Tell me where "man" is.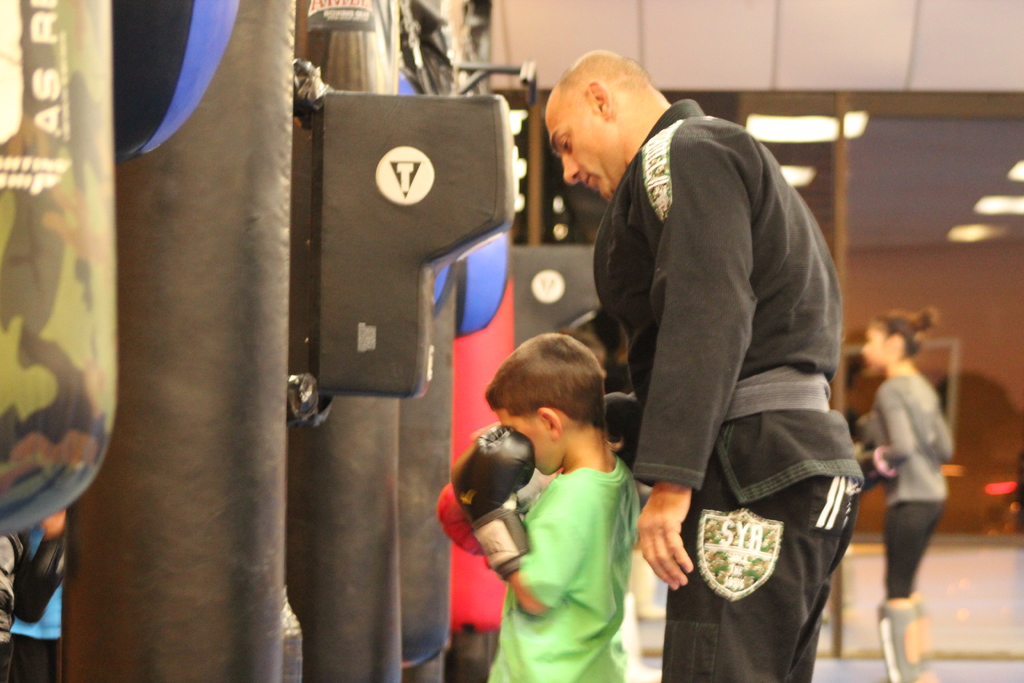
"man" is at bbox(540, 41, 880, 682).
